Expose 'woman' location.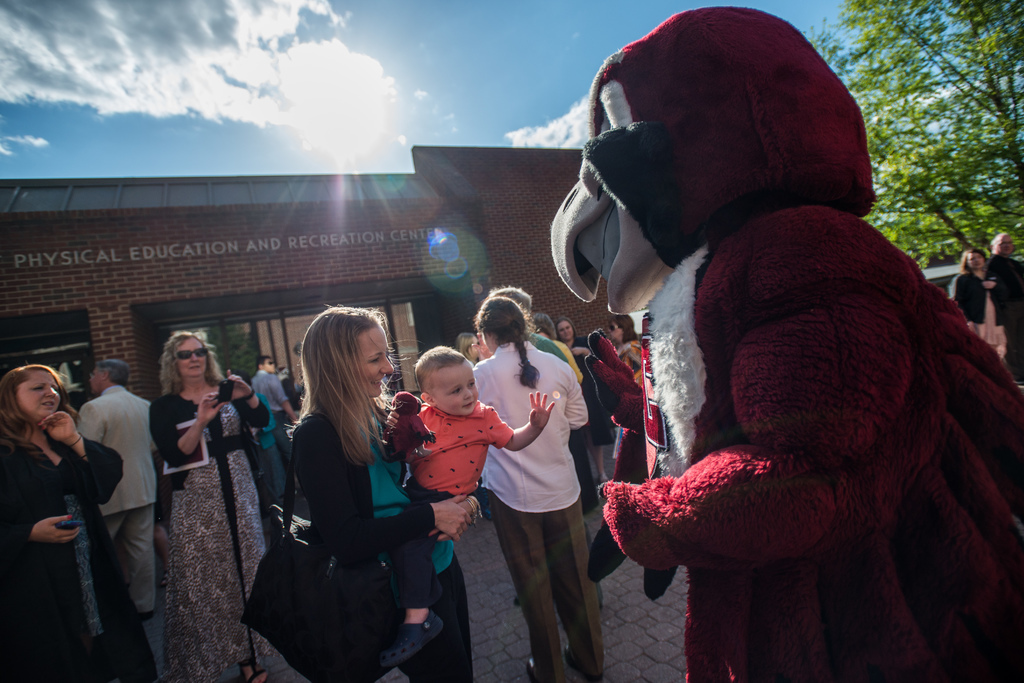
Exposed at [286,287,492,682].
